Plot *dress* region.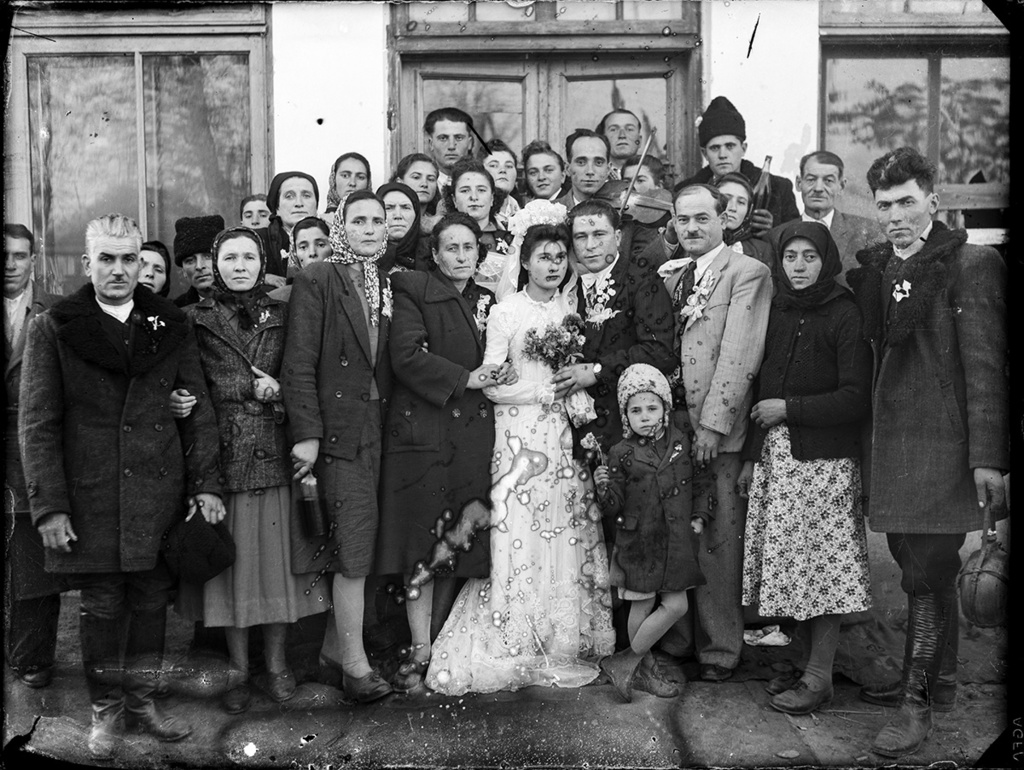
Plotted at 200, 295, 329, 633.
